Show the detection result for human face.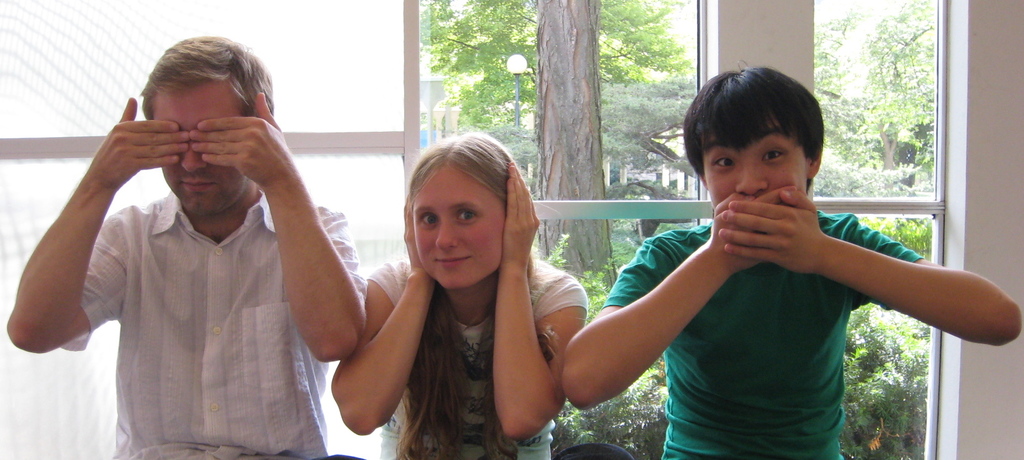
[left=702, top=133, right=811, bottom=200].
